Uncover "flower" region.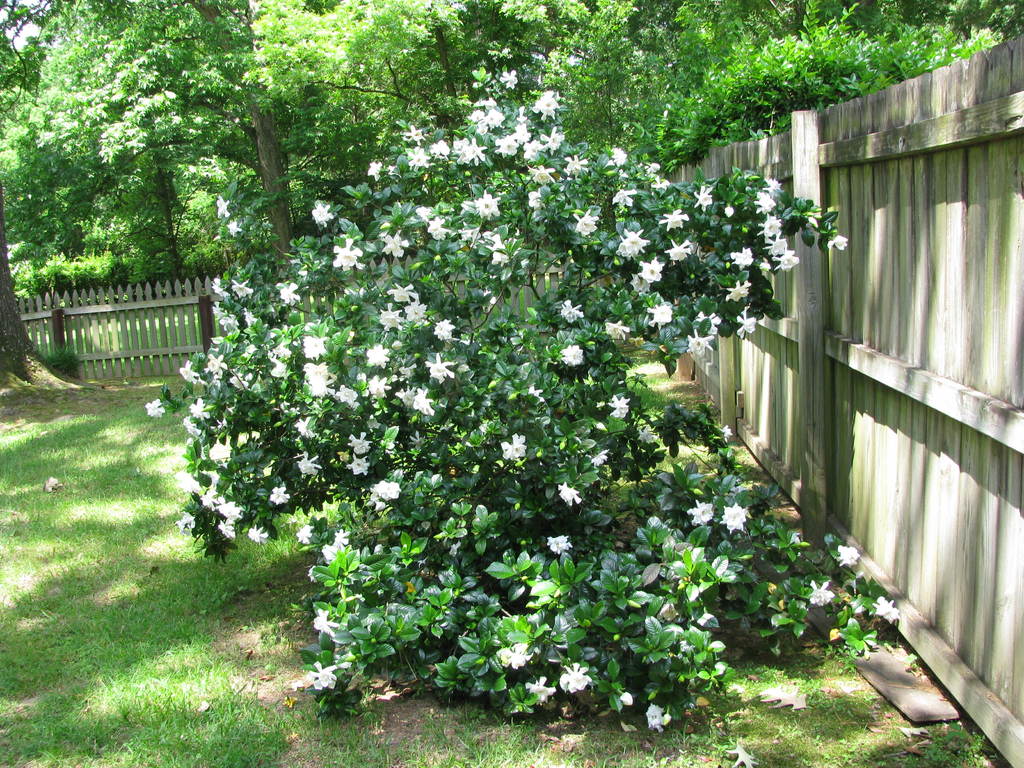
Uncovered: [left=561, top=154, right=590, bottom=179].
